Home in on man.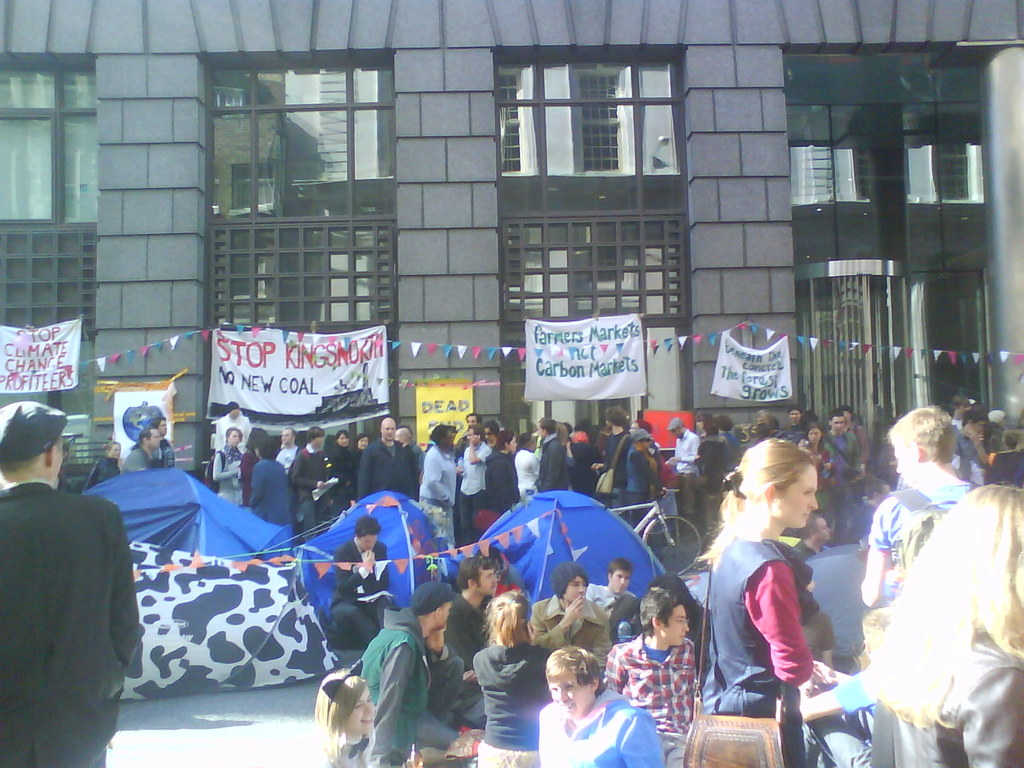
Homed in at crop(665, 418, 701, 520).
